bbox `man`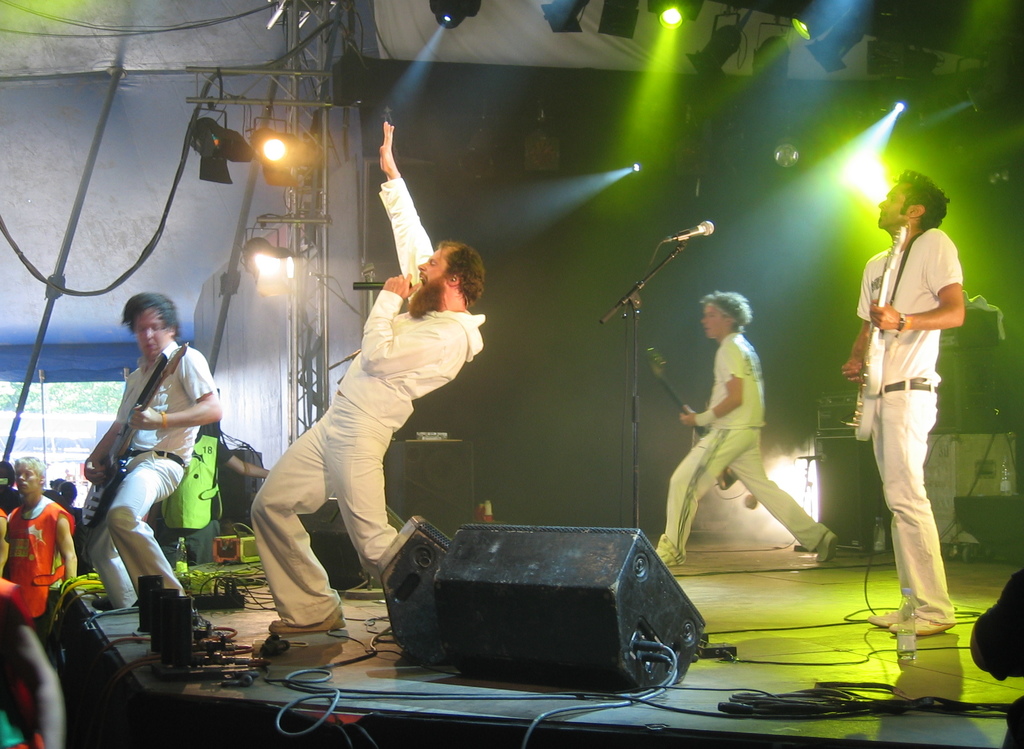
select_region(244, 122, 485, 643)
